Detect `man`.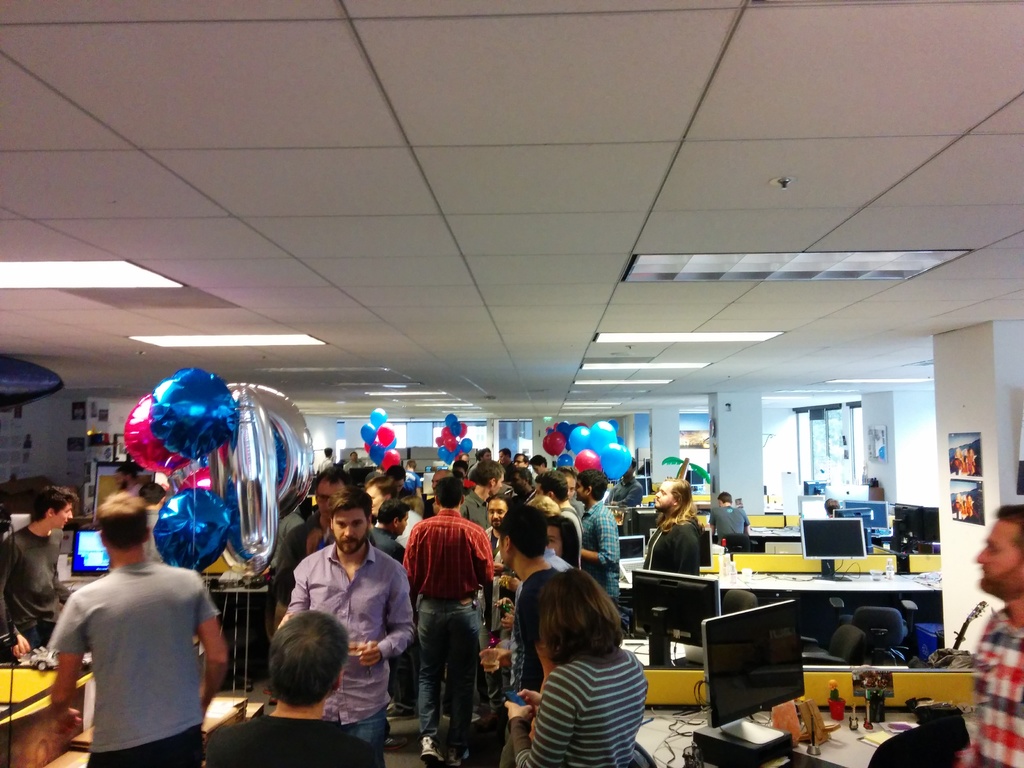
Detected at select_region(458, 451, 474, 470).
